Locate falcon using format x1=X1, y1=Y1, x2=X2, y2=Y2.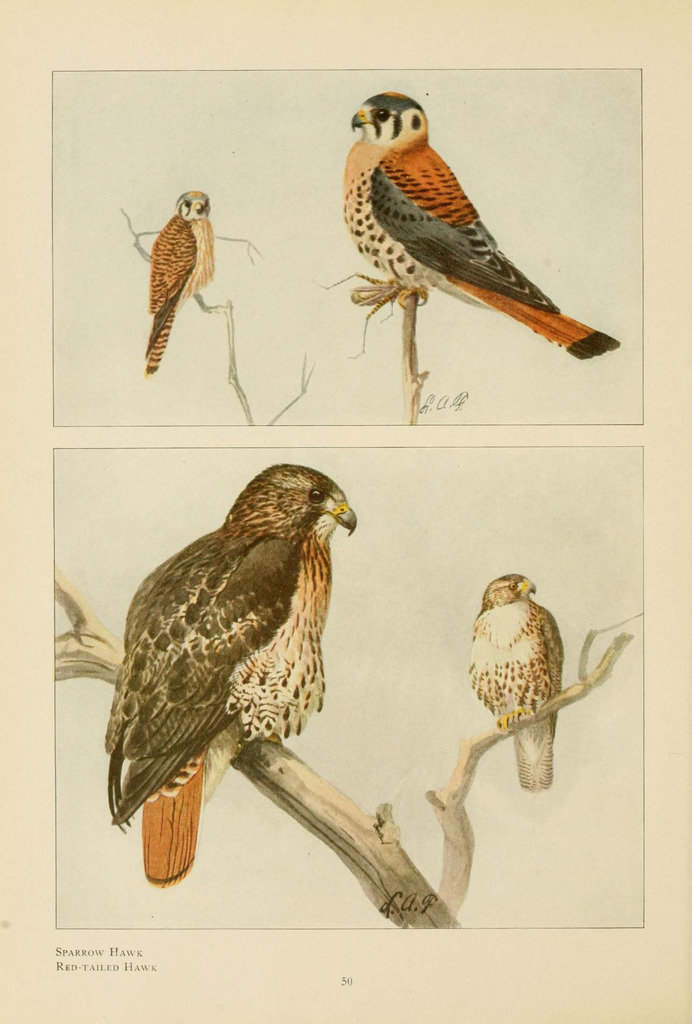
x1=463, y1=566, x2=568, y2=793.
